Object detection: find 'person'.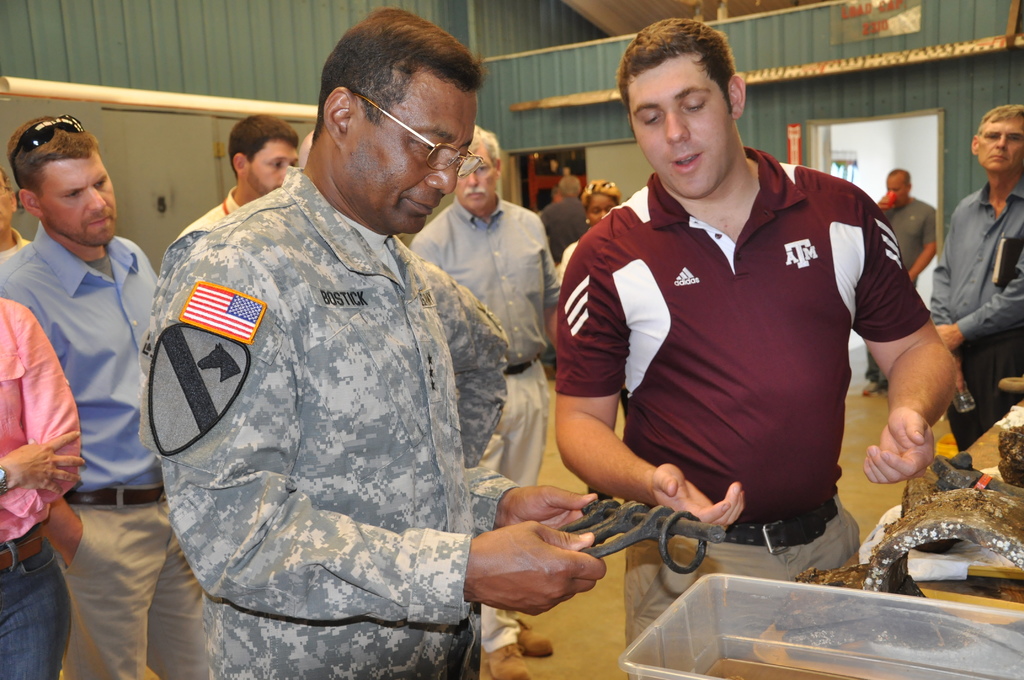
bbox=(858, 167, 940, 397).
